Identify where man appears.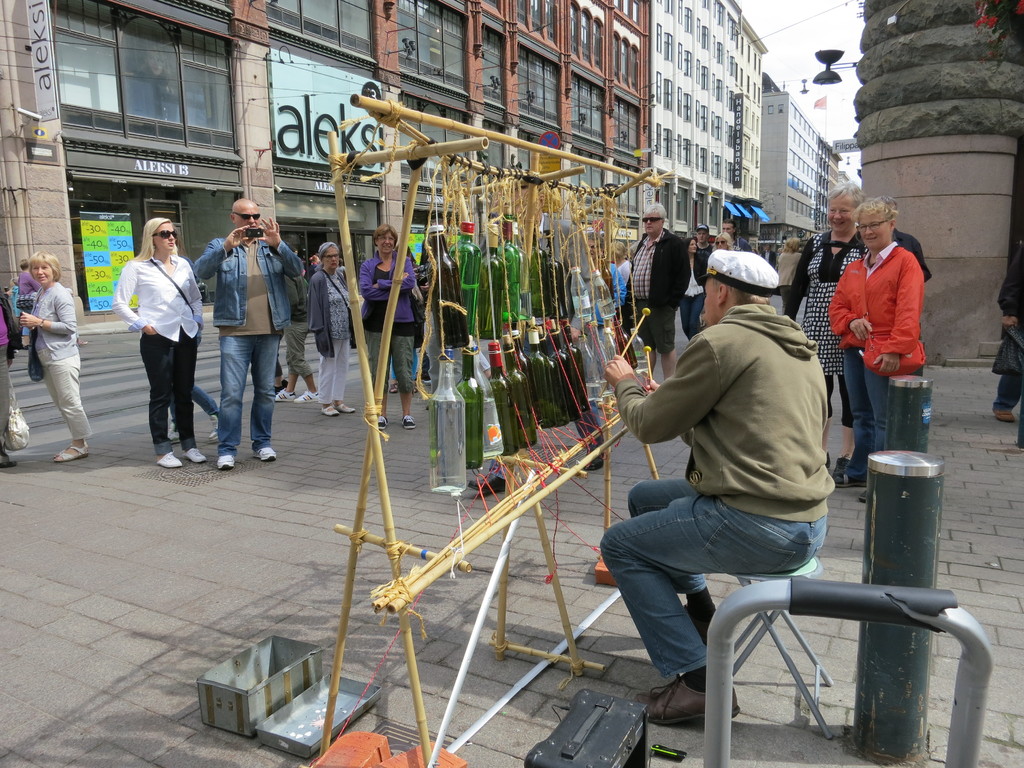
Appears at <bbox>828, 196, 929, 500</bbox>.
